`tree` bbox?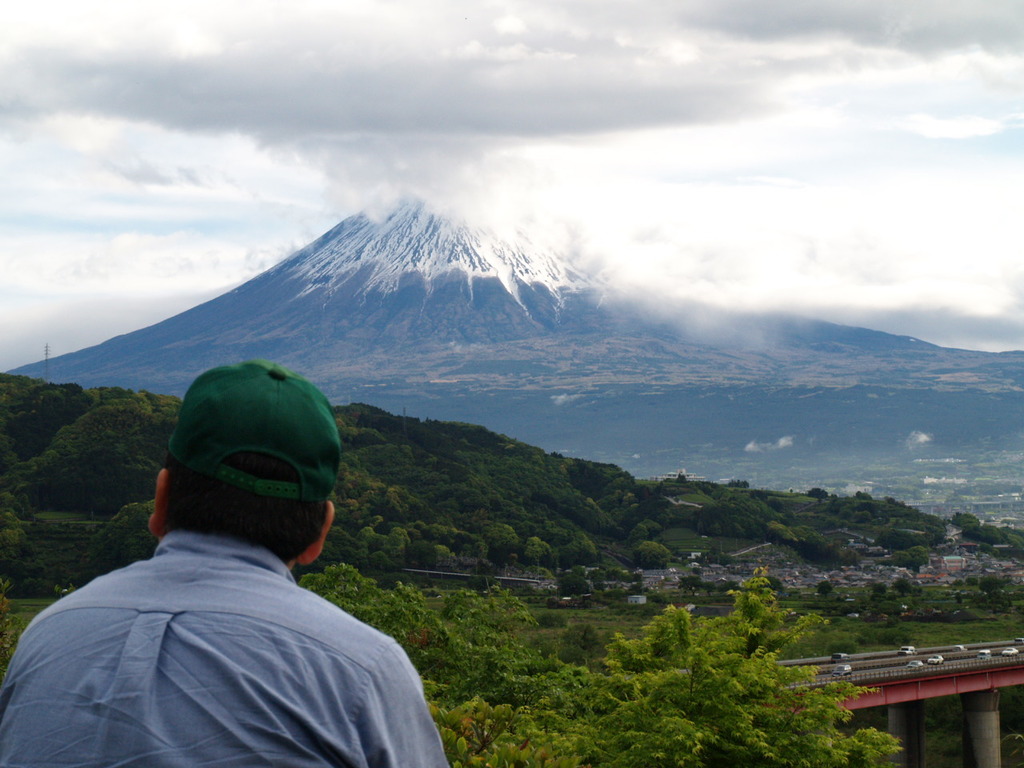
646, 602, 739, 668
